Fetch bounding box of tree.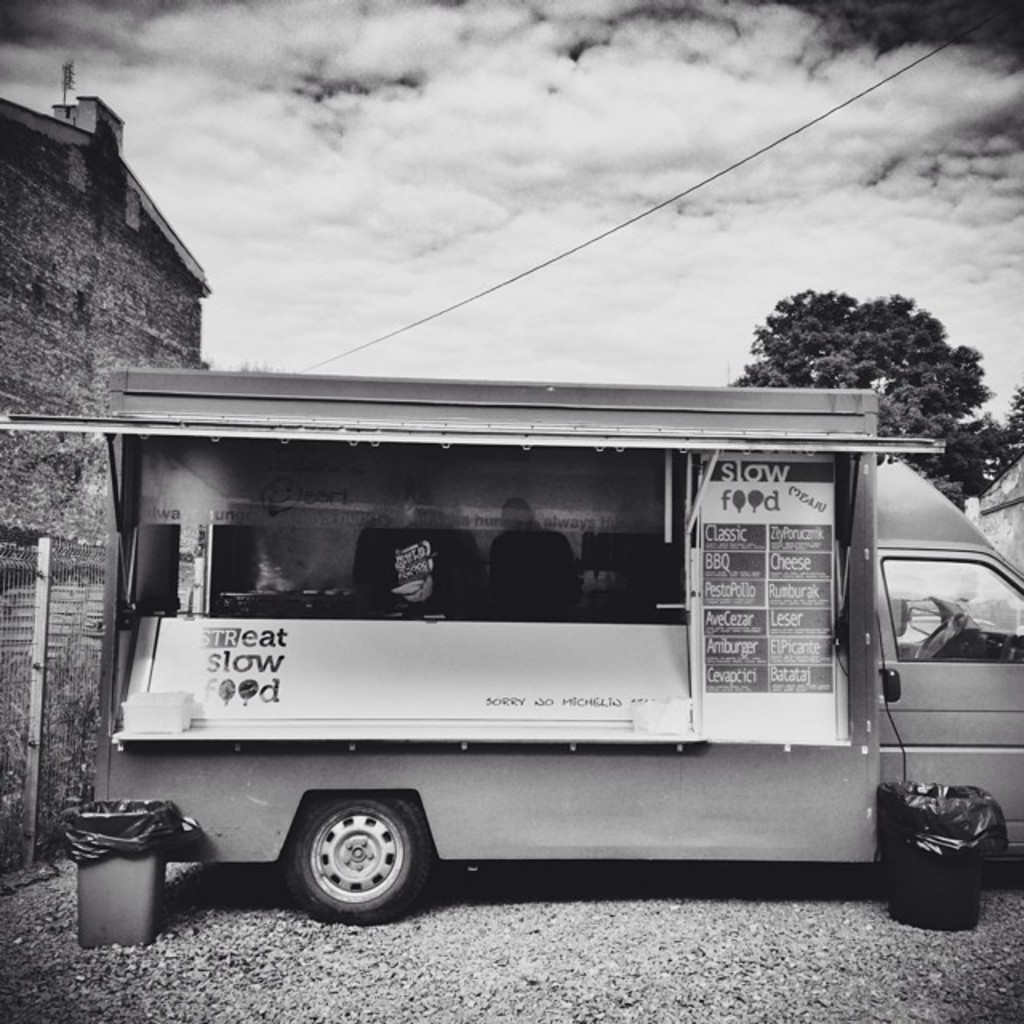
Bbox: BBox(731, 251, 974, 427).
